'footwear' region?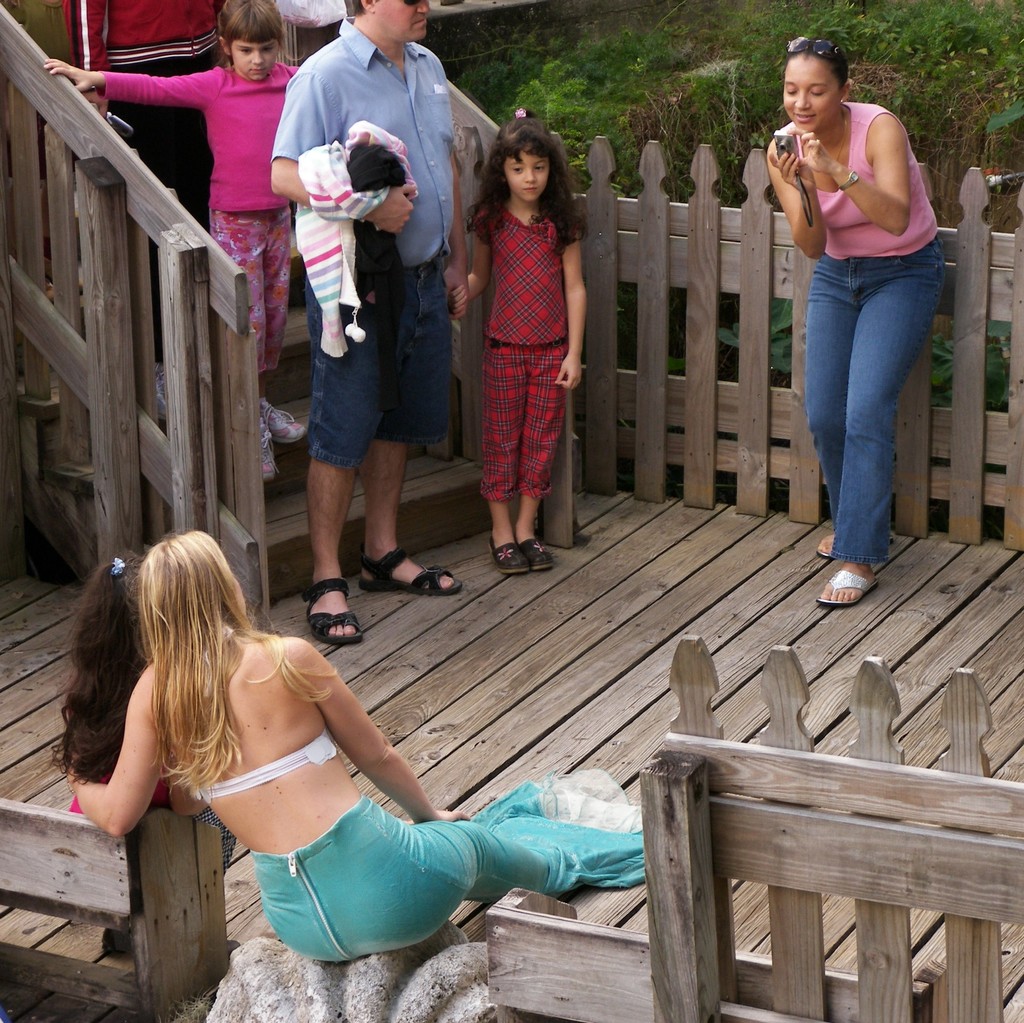
522,534,550,567
